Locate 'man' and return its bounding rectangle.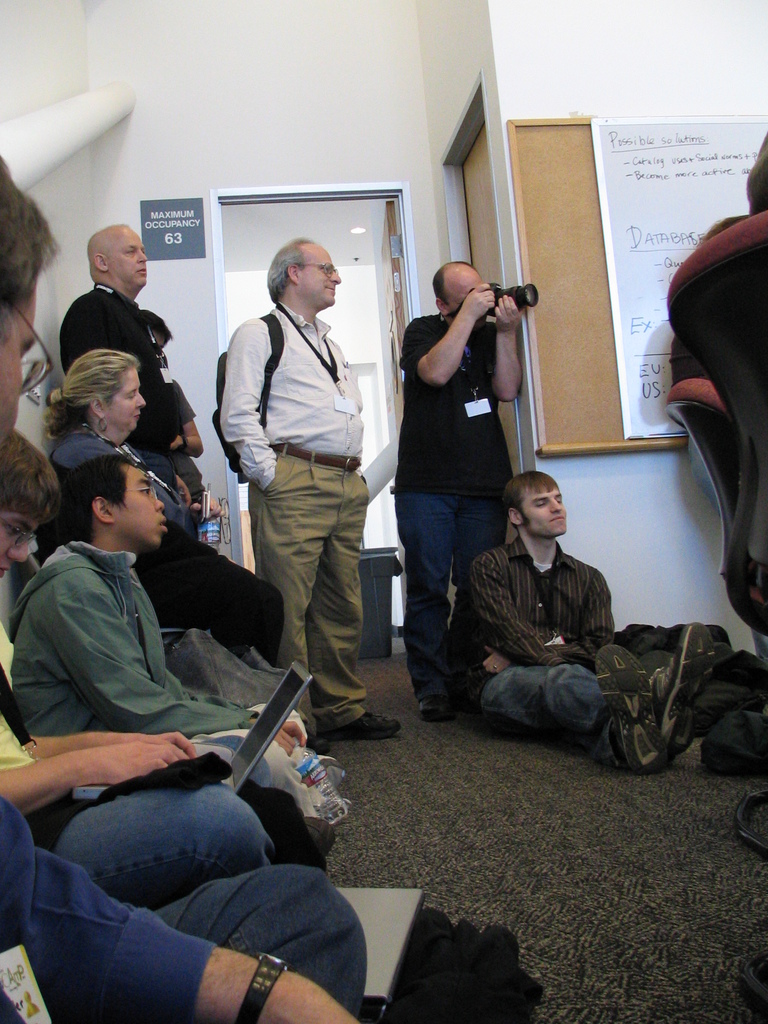
393 260 523 724.
